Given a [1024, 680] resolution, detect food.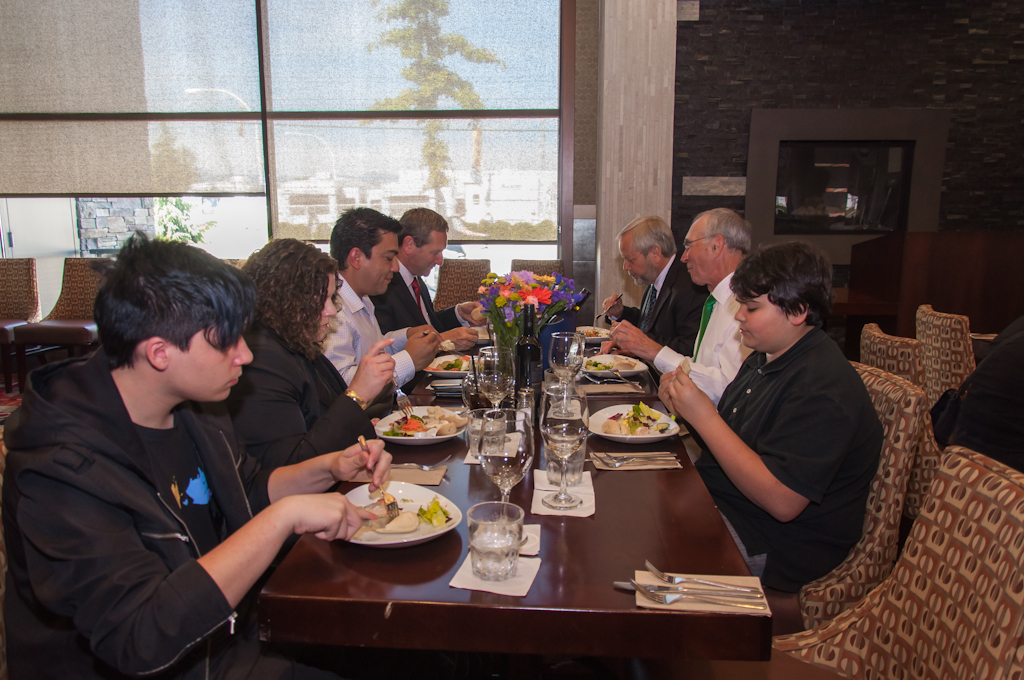
436:338:456:354.
